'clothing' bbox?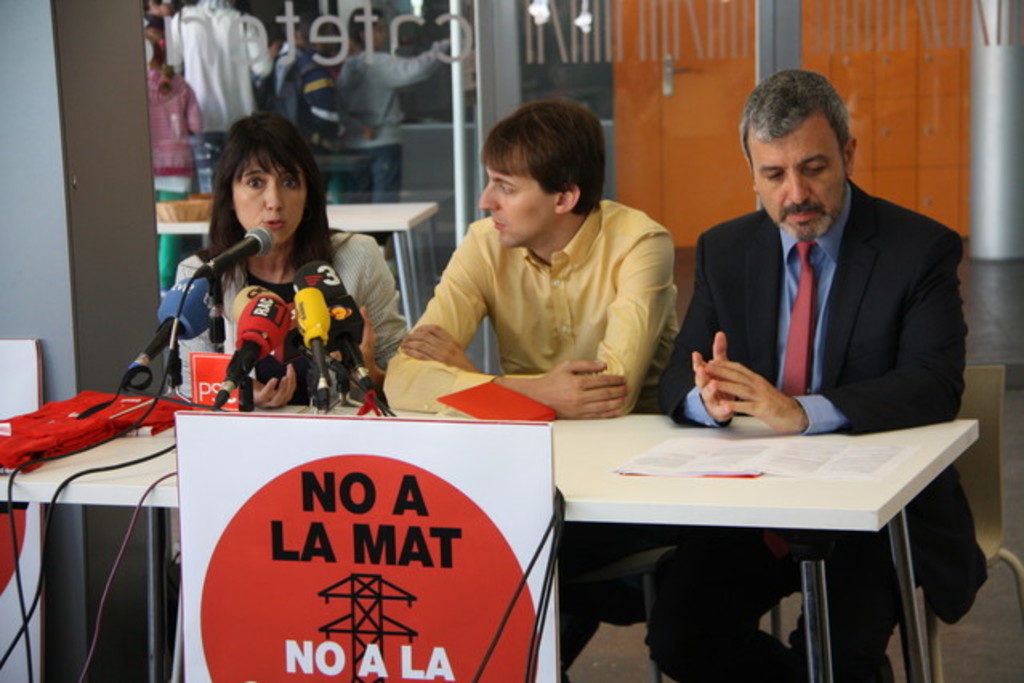
<bbox>641, 173, 992, 681</bbox>
